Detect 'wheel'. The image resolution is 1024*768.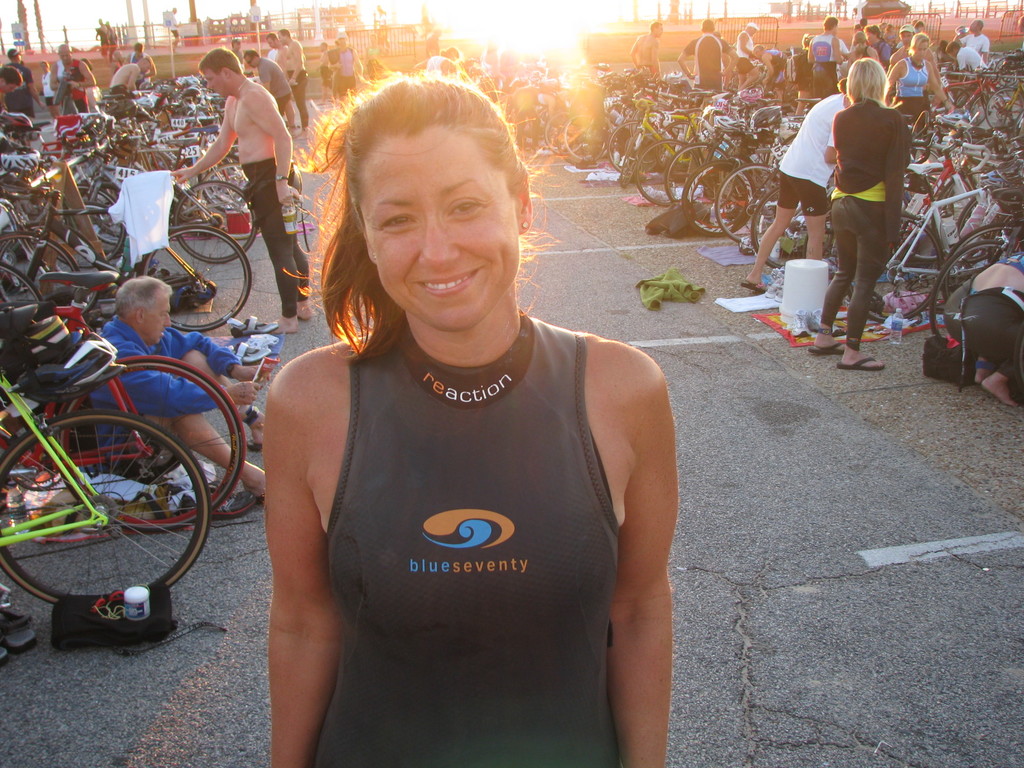
<bbox>544, 106, 573, 159</bbox>.
